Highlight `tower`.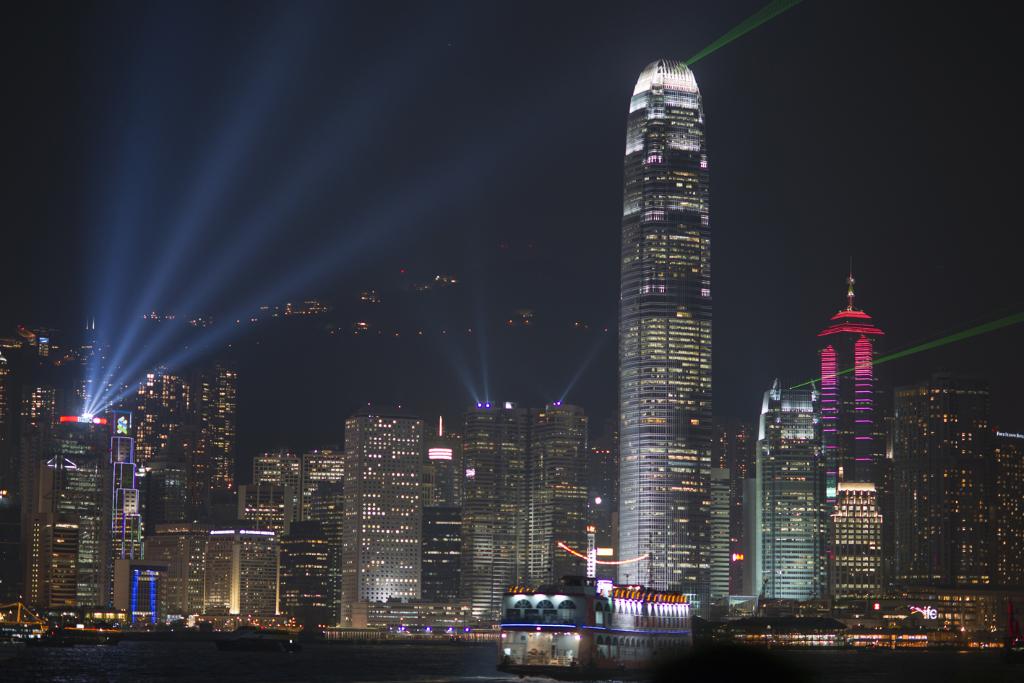
Highlighted region: (530, 403, 593, 591).
